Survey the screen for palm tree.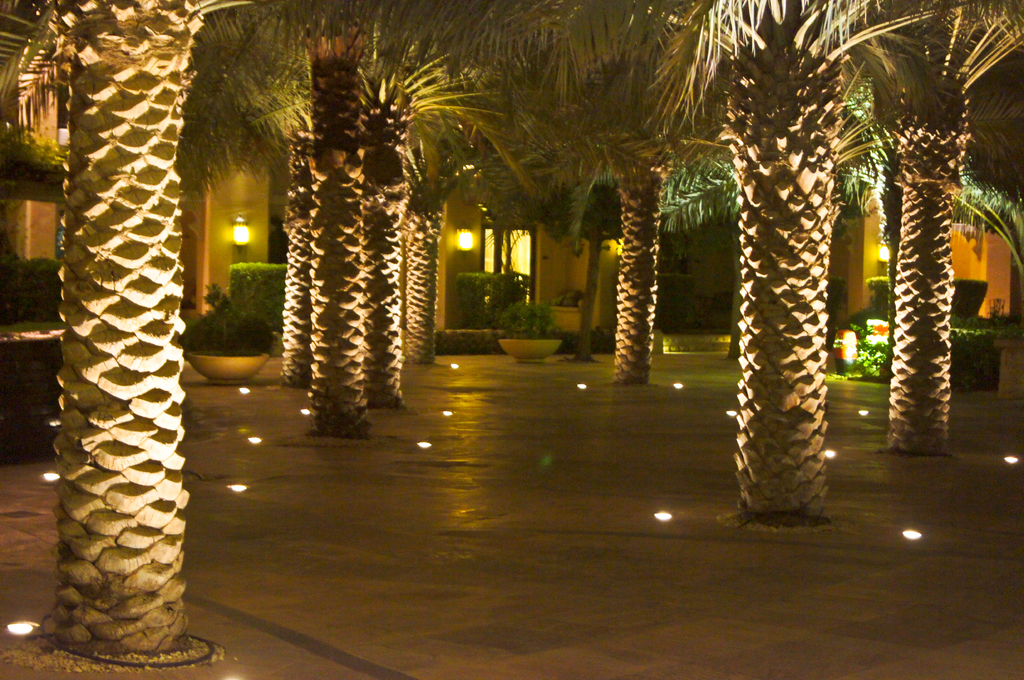
Survey found: l=534, t=11, r=693, b=292.
